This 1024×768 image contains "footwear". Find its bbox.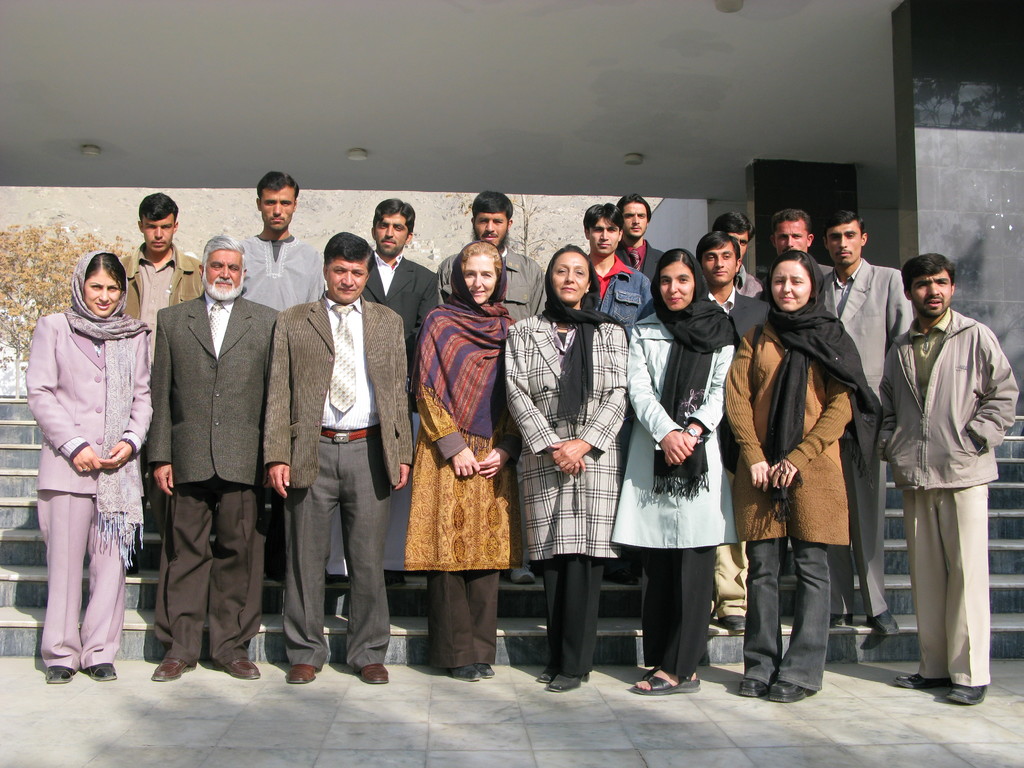
Rect(480, 659, 493, 678).
